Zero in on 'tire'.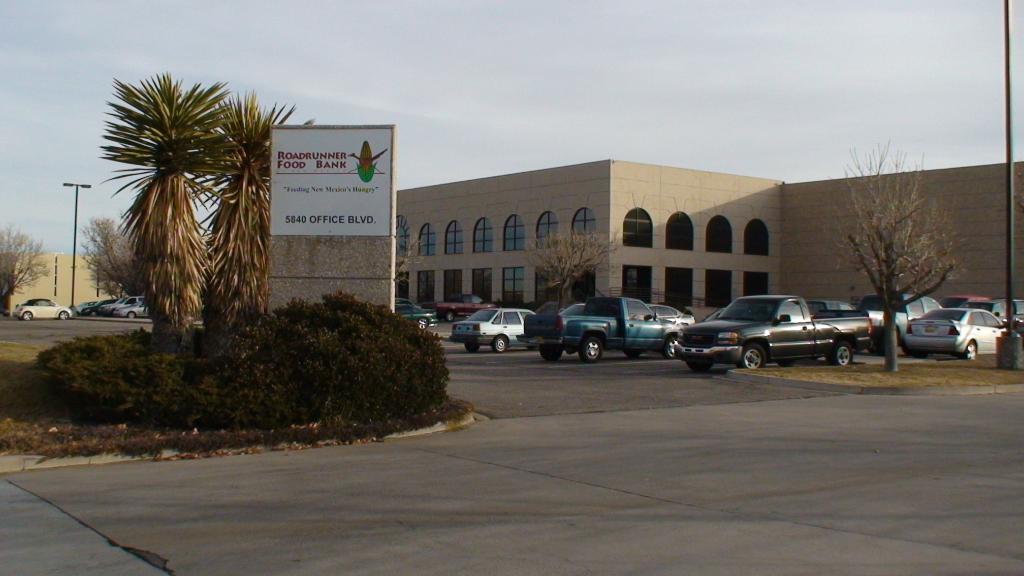
Zeroed in: detection(740, 342, 768, 372).
